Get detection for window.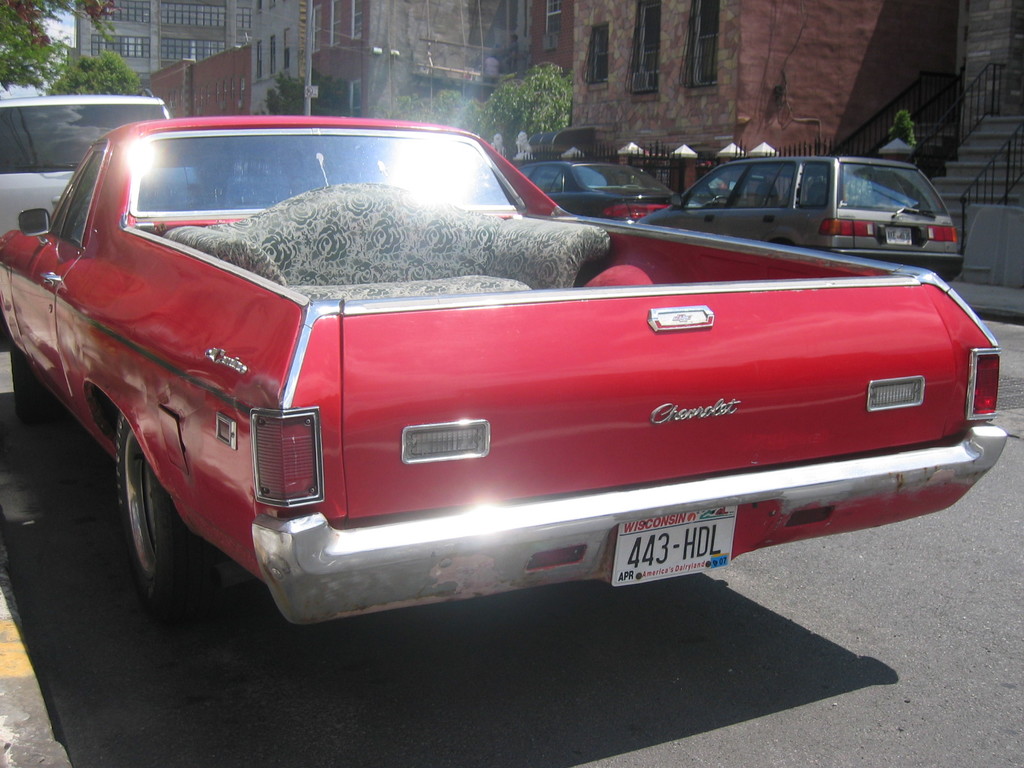
Detection: BBox(510, 164, 562, 192).
